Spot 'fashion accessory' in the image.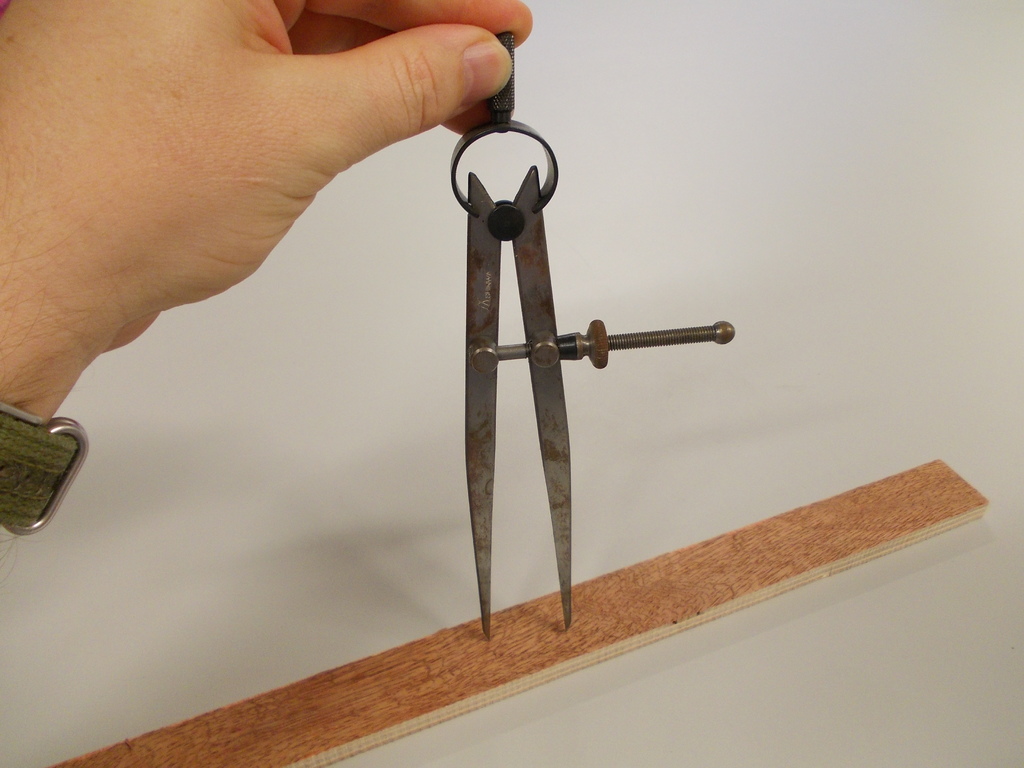
'fashion accessory' found at (x1=3, y1=406, x2=86, y2=529).
